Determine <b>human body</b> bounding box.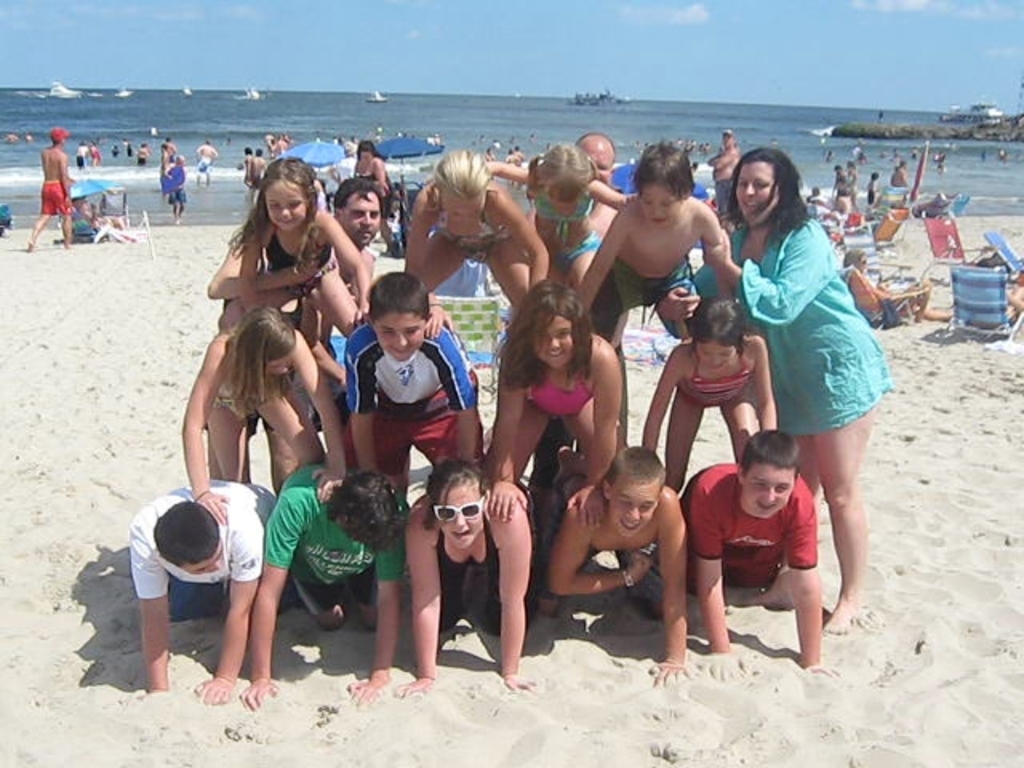
Determined: detection(29, 142, 74, 248).
